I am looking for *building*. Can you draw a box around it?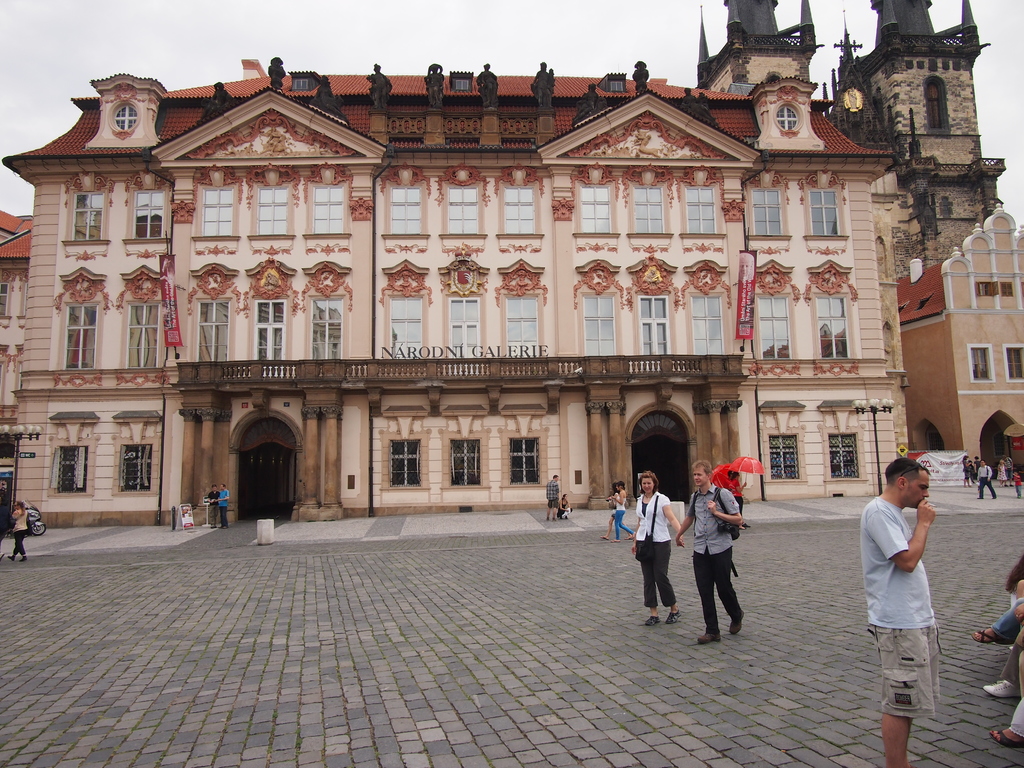
Sure, the bounding box is (0, 0, 916, 532).
